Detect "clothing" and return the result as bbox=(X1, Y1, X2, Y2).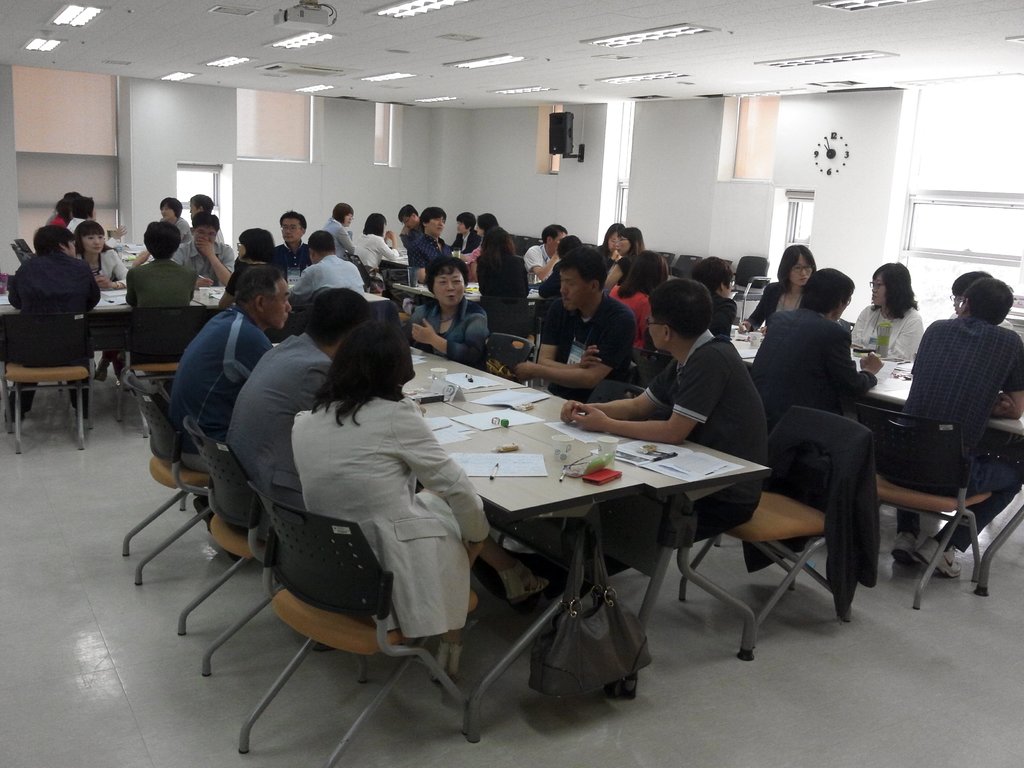
bbox=(74, 250, 133, 380).
